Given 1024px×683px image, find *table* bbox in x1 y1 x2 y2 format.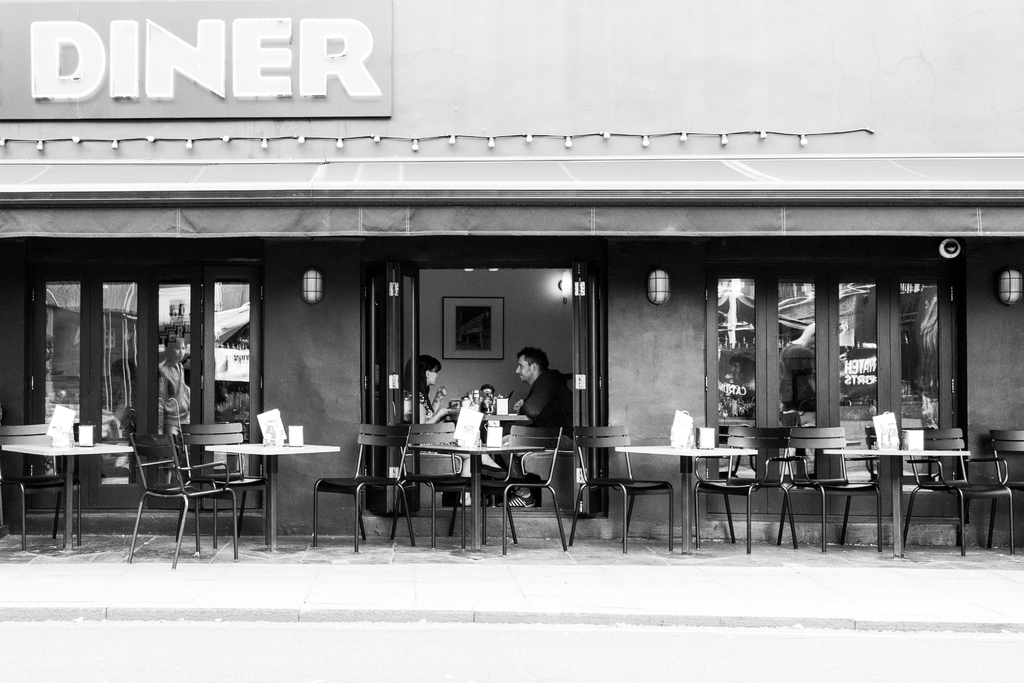
822 446 972 557.
